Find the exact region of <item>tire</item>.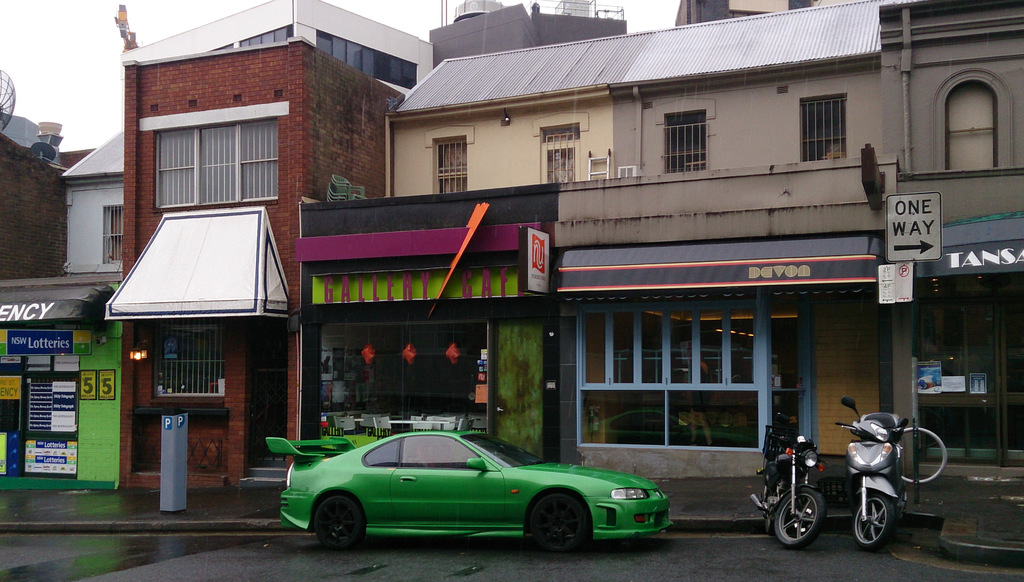
Exact region: crop(527, 493, 592, 554).
